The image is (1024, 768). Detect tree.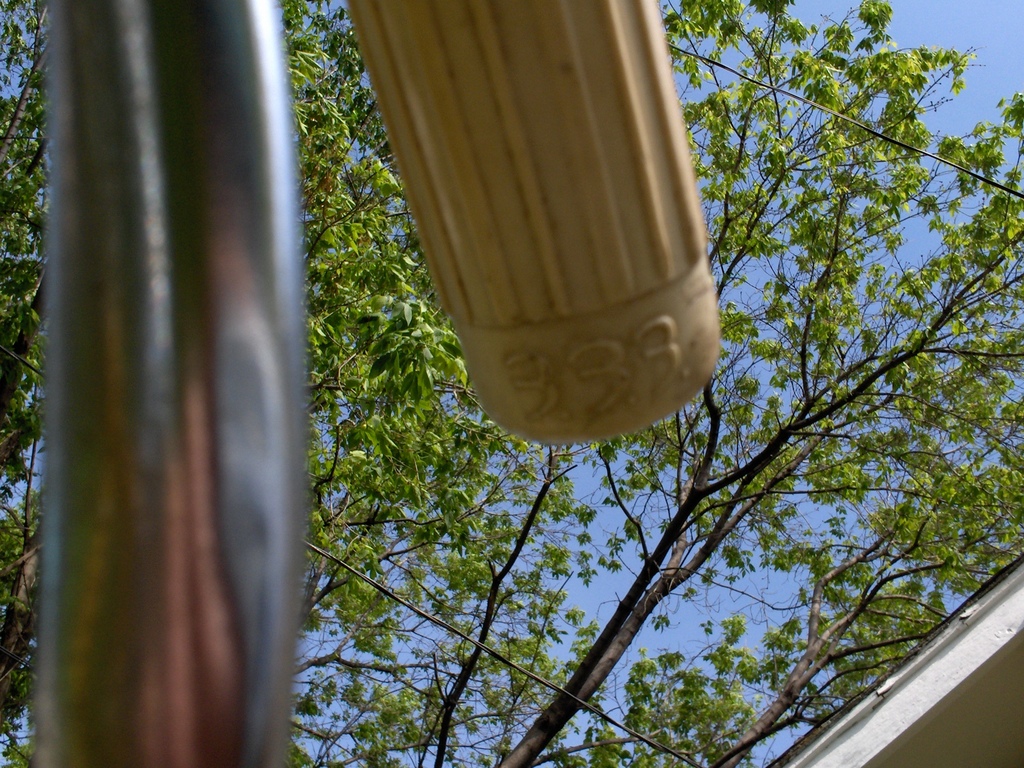
Detection: x1=3 y1=0 x2=1014 y2=767.
